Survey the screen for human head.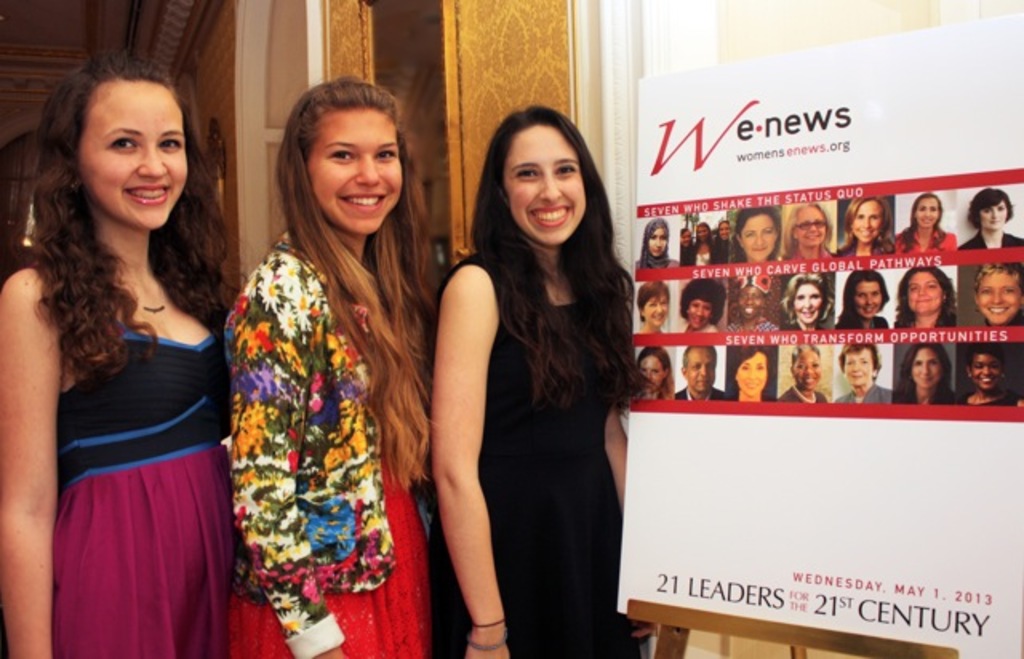
Survey found: x1=734 y1=210 x2=778 y2=262.
